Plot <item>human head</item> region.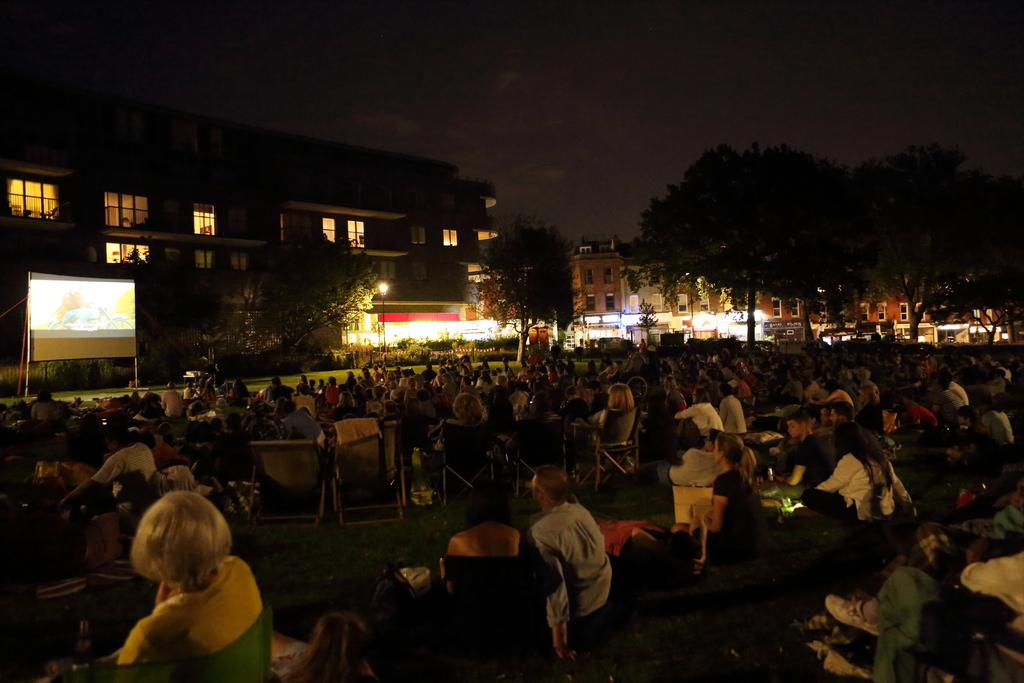
Plotted at (x1=453, y1=393, x2=484, y2=422).
